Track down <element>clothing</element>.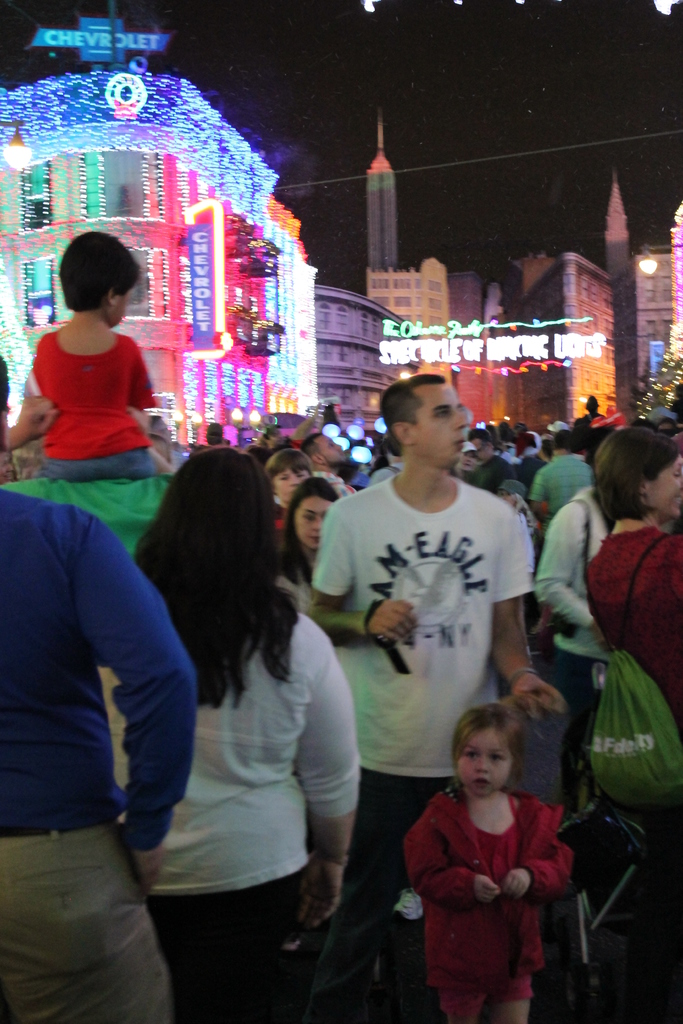
Tracked to [534, 442, 598, 519].
